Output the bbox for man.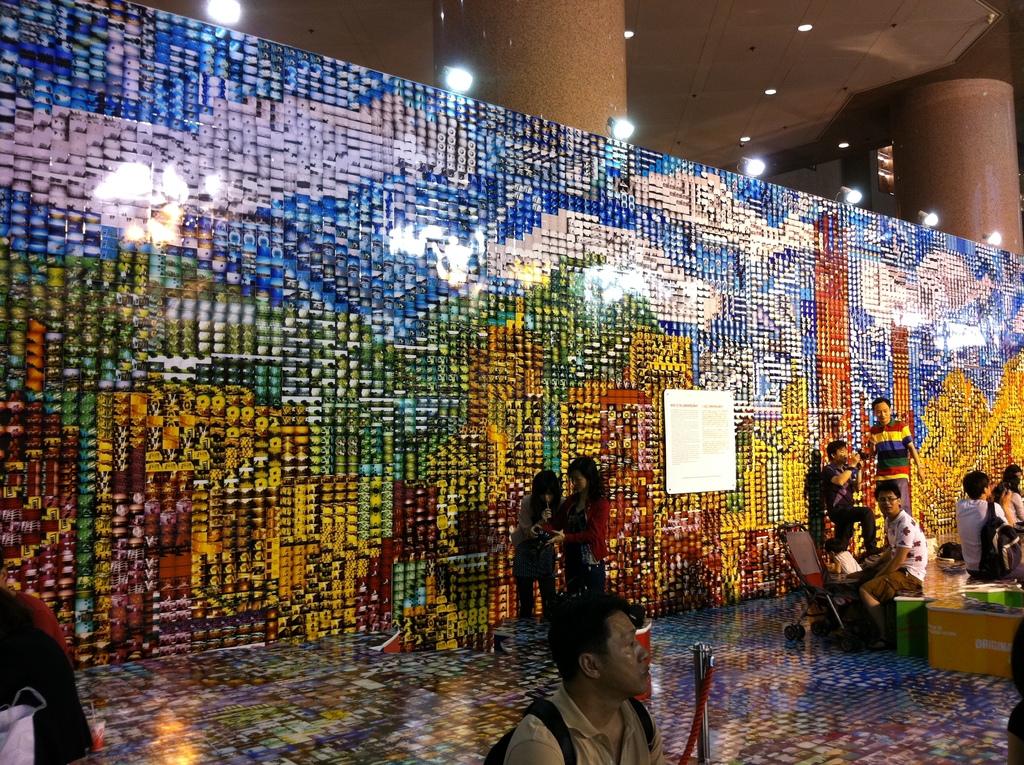
locate(483, 587, 676, 764).
